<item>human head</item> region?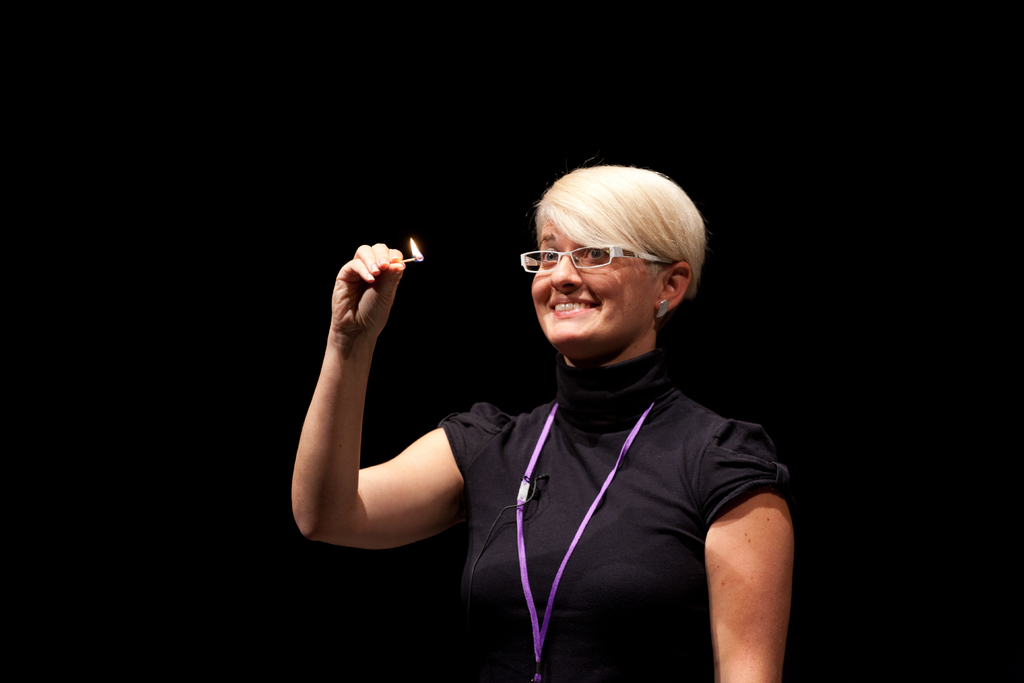
[531, 158, 712, 352]
